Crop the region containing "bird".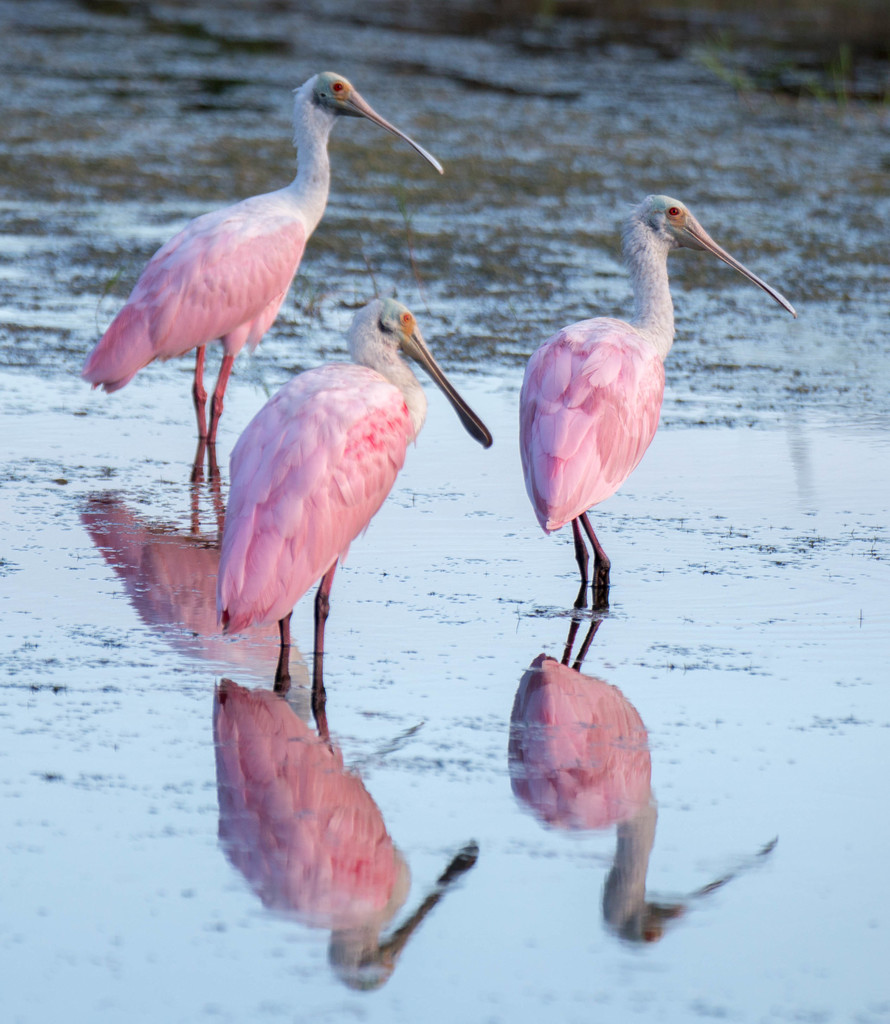
Crop region: <bbox>209, 283, 490, 696</bbox>.
